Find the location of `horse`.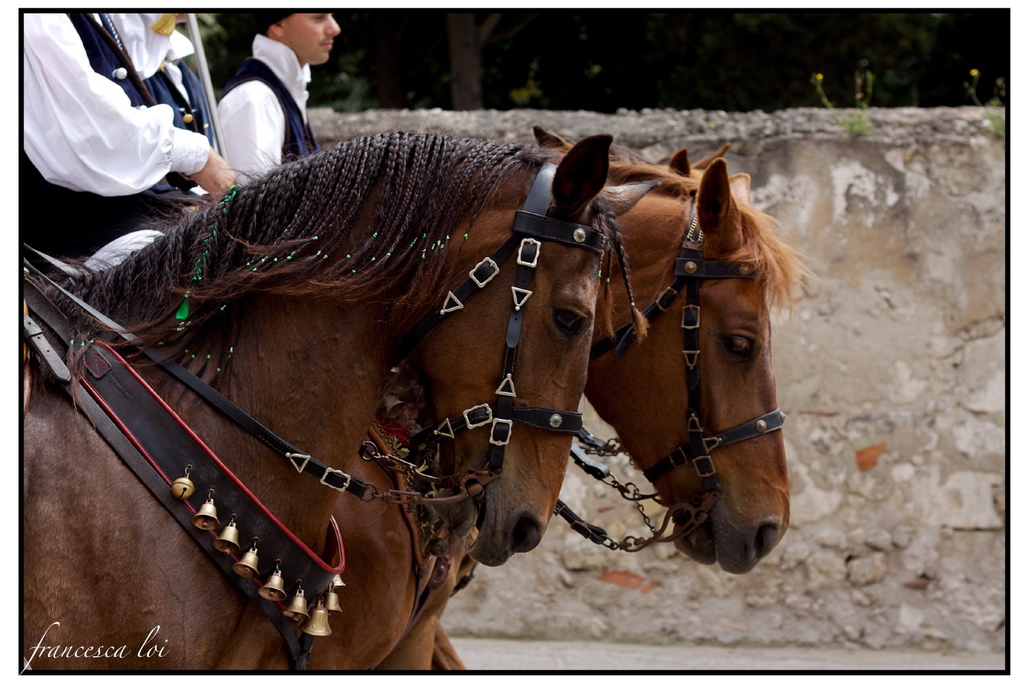
Location: left=21, top=131, right=661, bottom=674.
